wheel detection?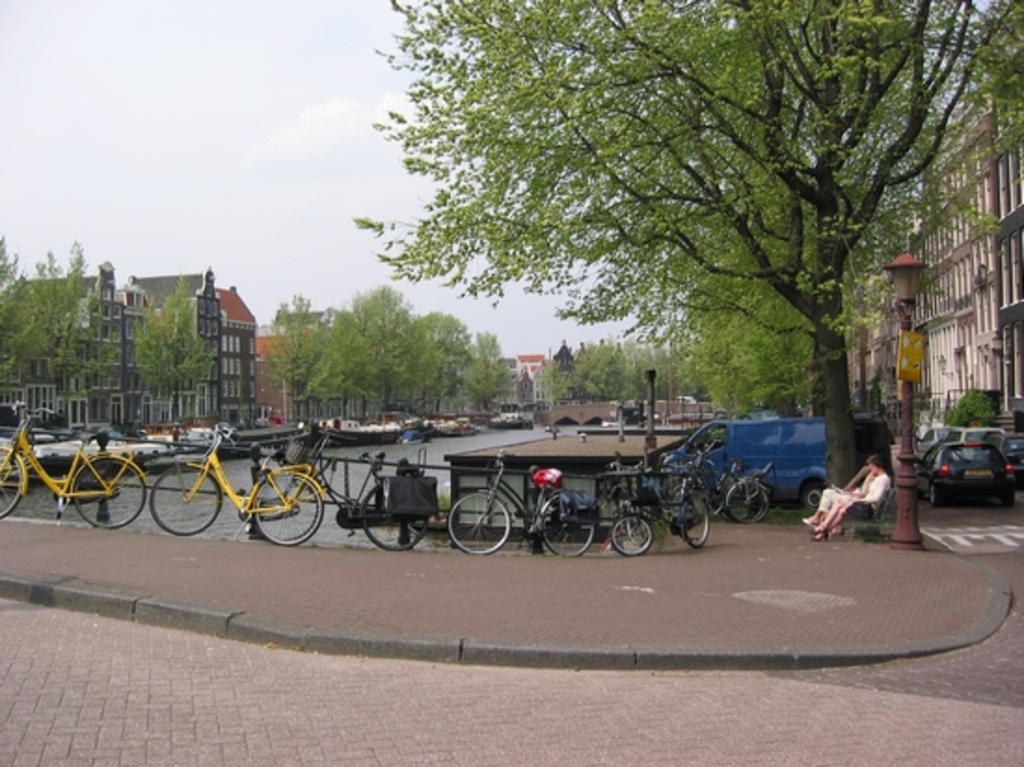
x1=147 y1=464 x2=225 y2=536
